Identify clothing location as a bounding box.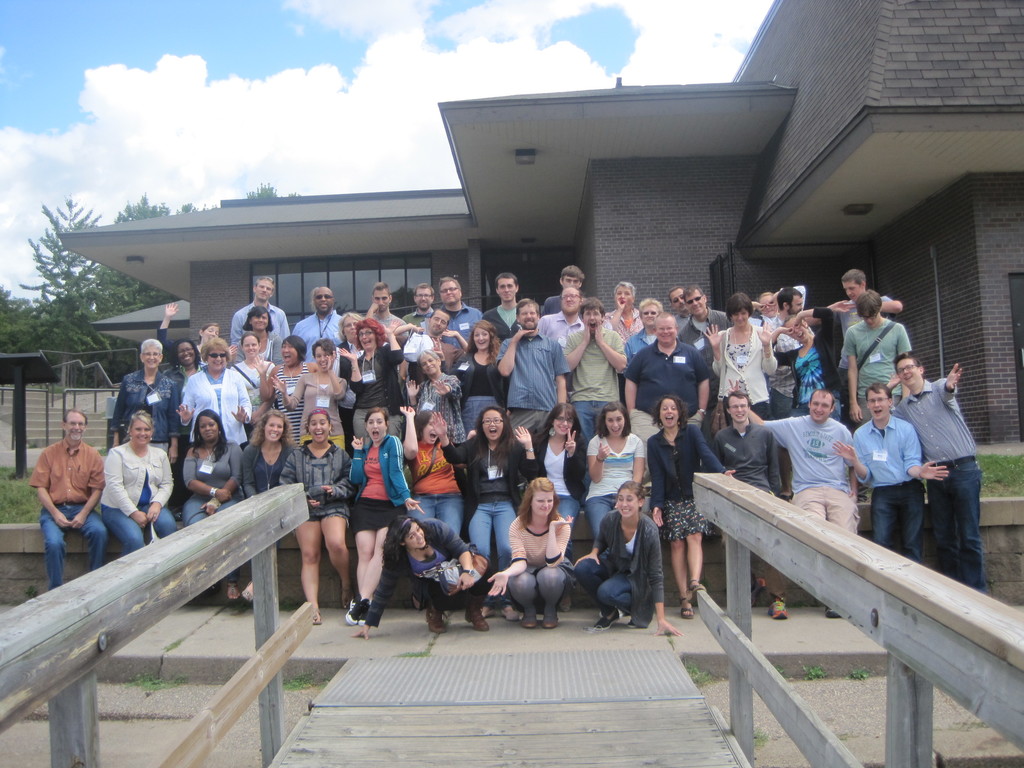
box=[340, 435, 412, 529].
